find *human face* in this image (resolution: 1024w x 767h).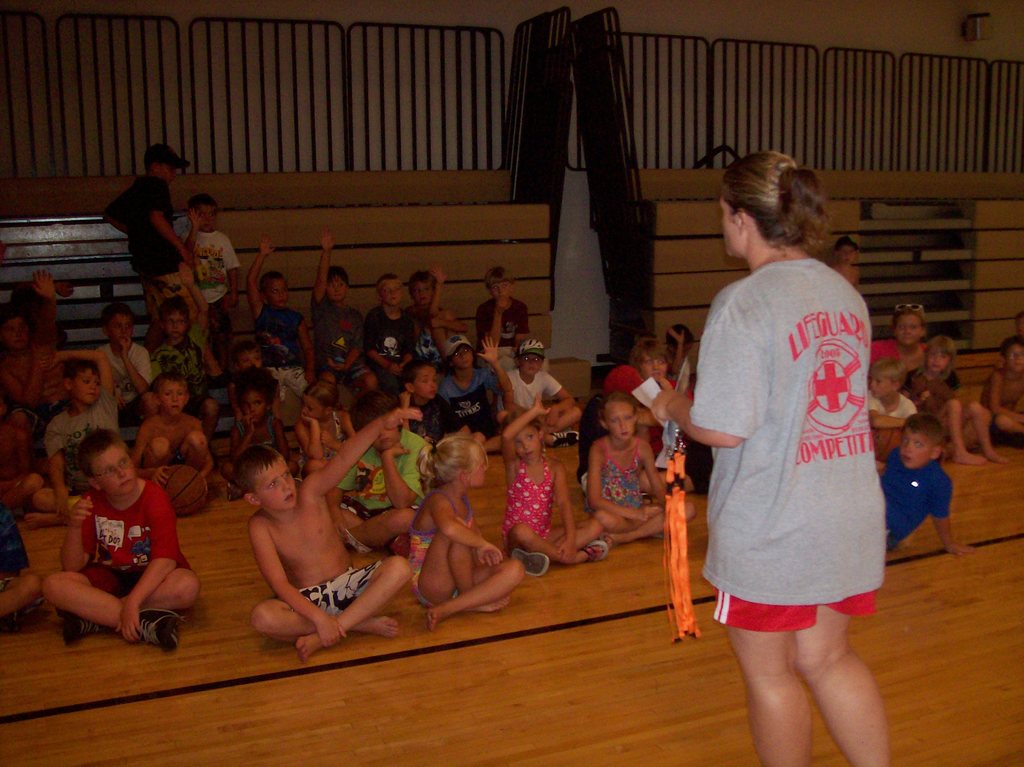
{"x1": 0, "y1": 322, "x2": 24, "y2": 351}.
